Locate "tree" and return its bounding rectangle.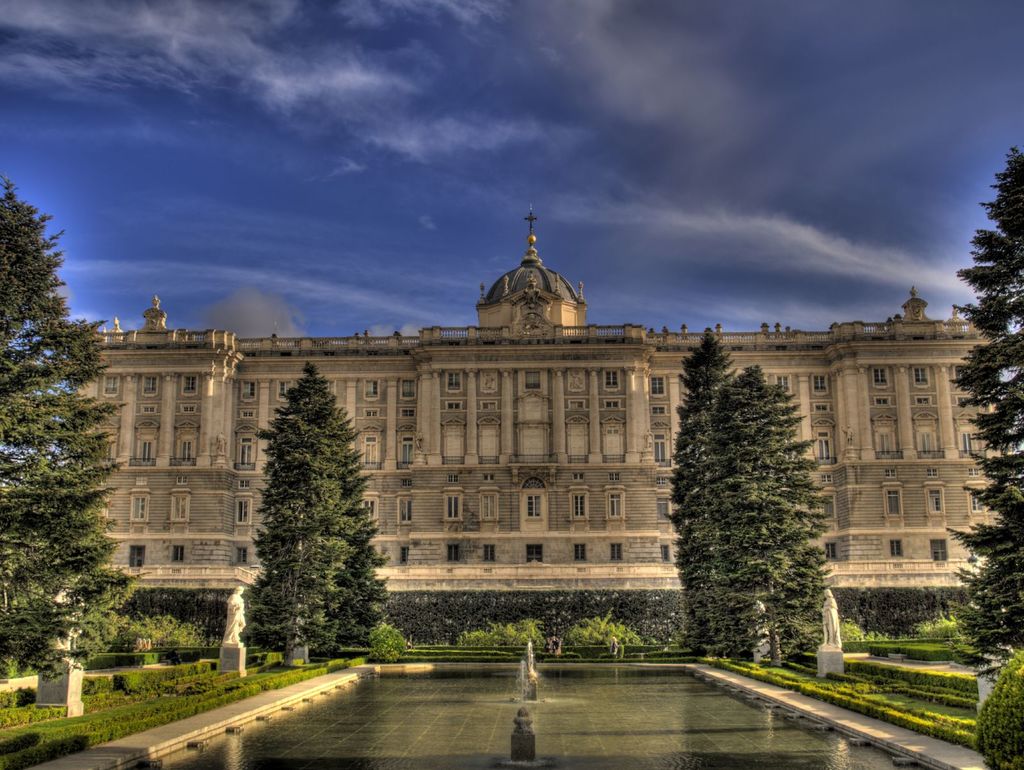
[x1=697, y1=361, x2=831, y2=666].
